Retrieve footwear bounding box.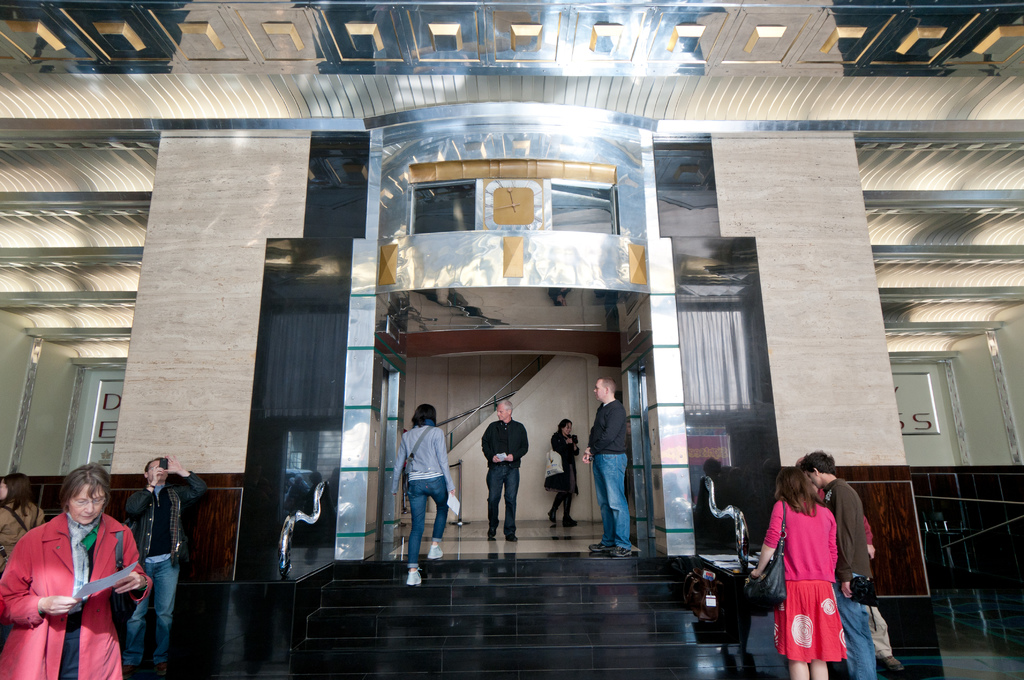
Bounding box: [119, 663, 135, 679].
